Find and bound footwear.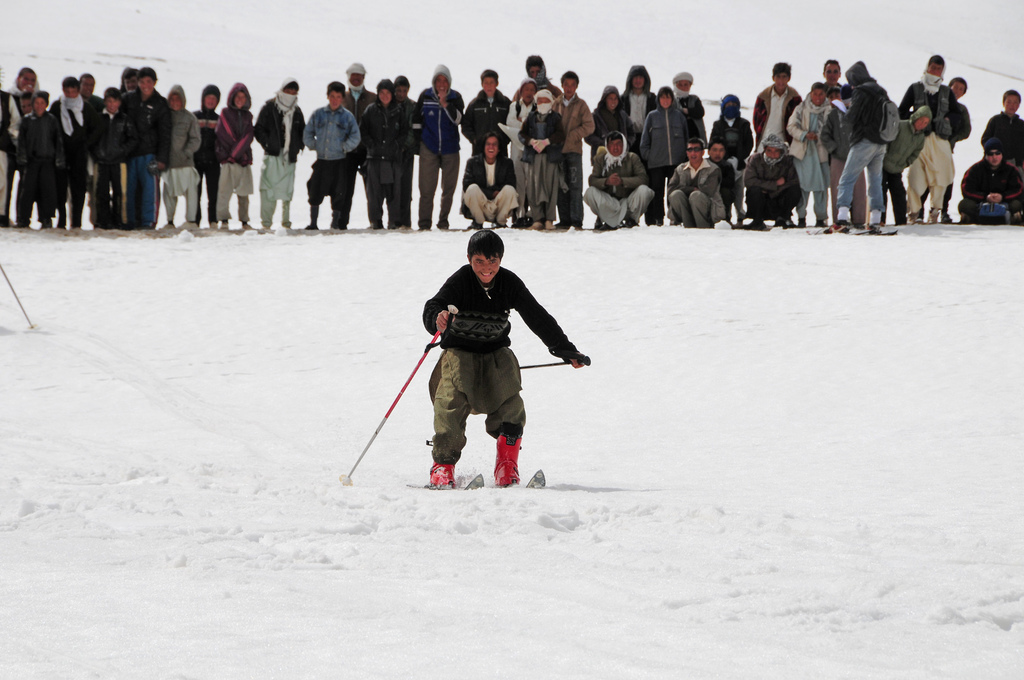
Bound: <bbox>428, 464, 454, 491</bbox>.
